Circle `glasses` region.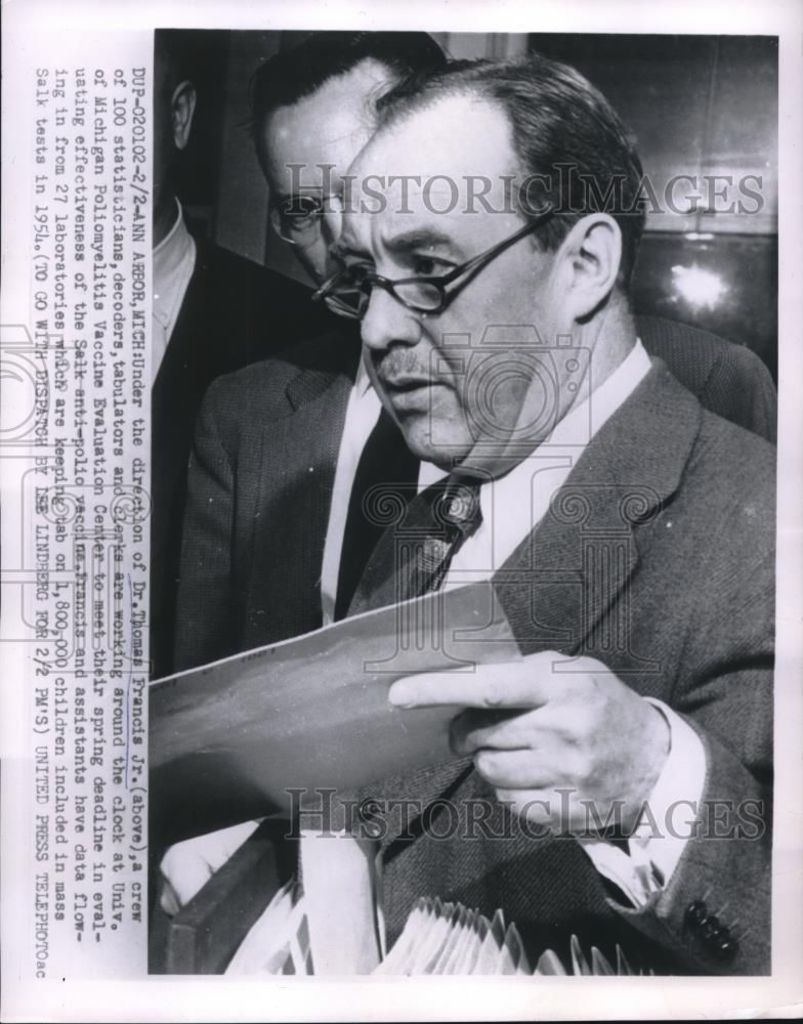
Region: (321,210,609,317).
